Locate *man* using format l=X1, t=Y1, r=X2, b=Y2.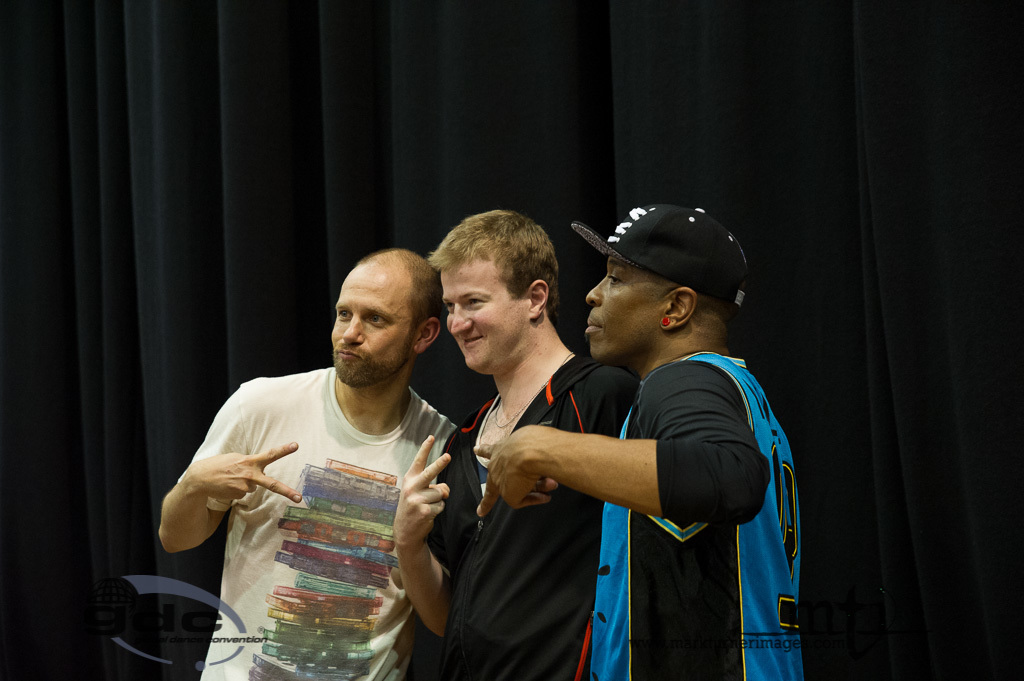
l=159, t=242, r=461, b=680.
